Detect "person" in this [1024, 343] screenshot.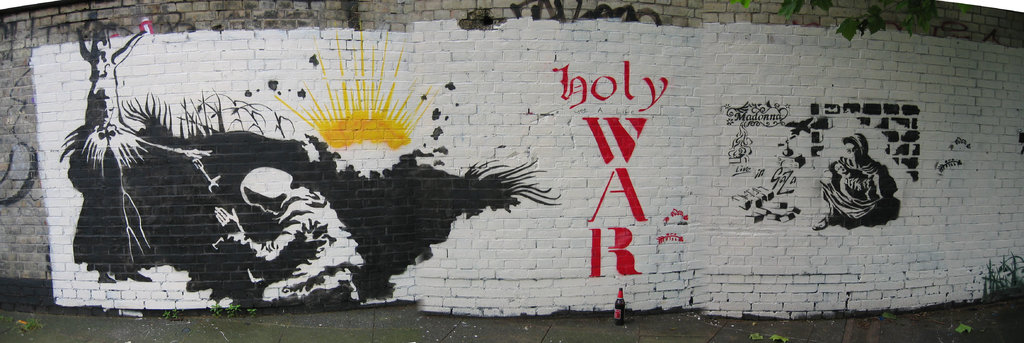
Detection: 213/167/367/317.
